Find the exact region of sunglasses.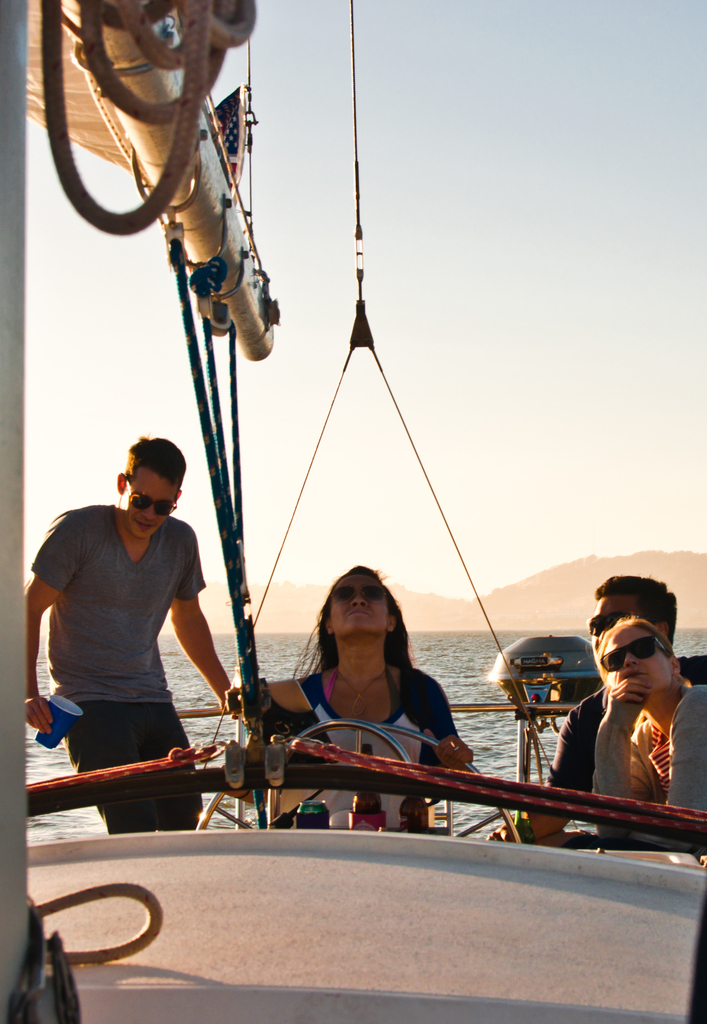
Exact region: {"x1": 602, "y1": 635, "x2": 677, "y2": 680}.
